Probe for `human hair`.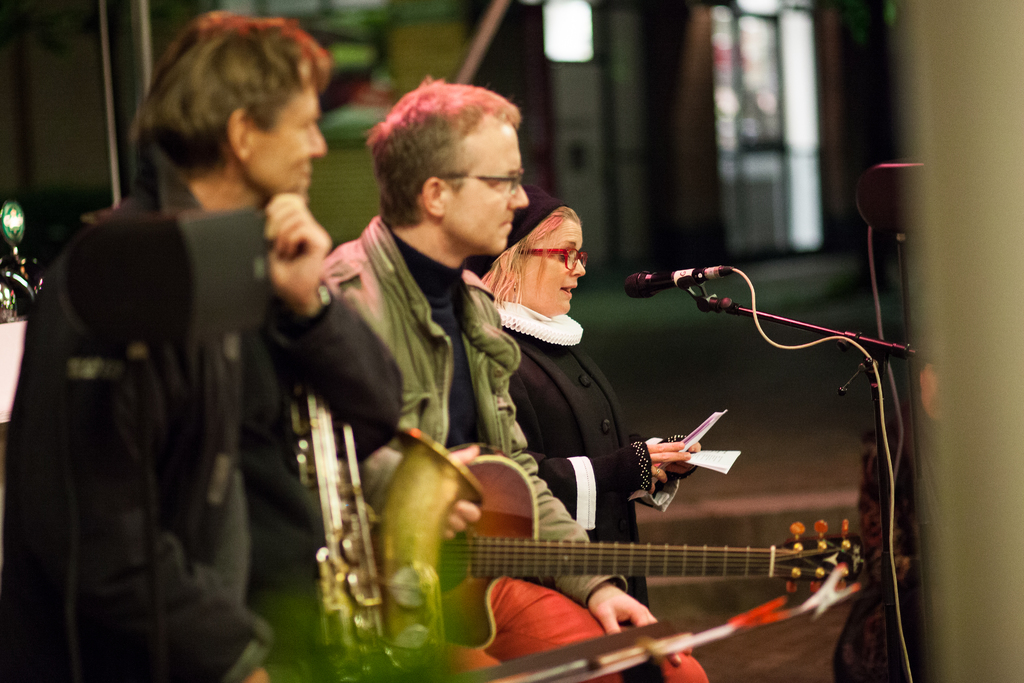
Probe result: [477, 208, 585, 308].
